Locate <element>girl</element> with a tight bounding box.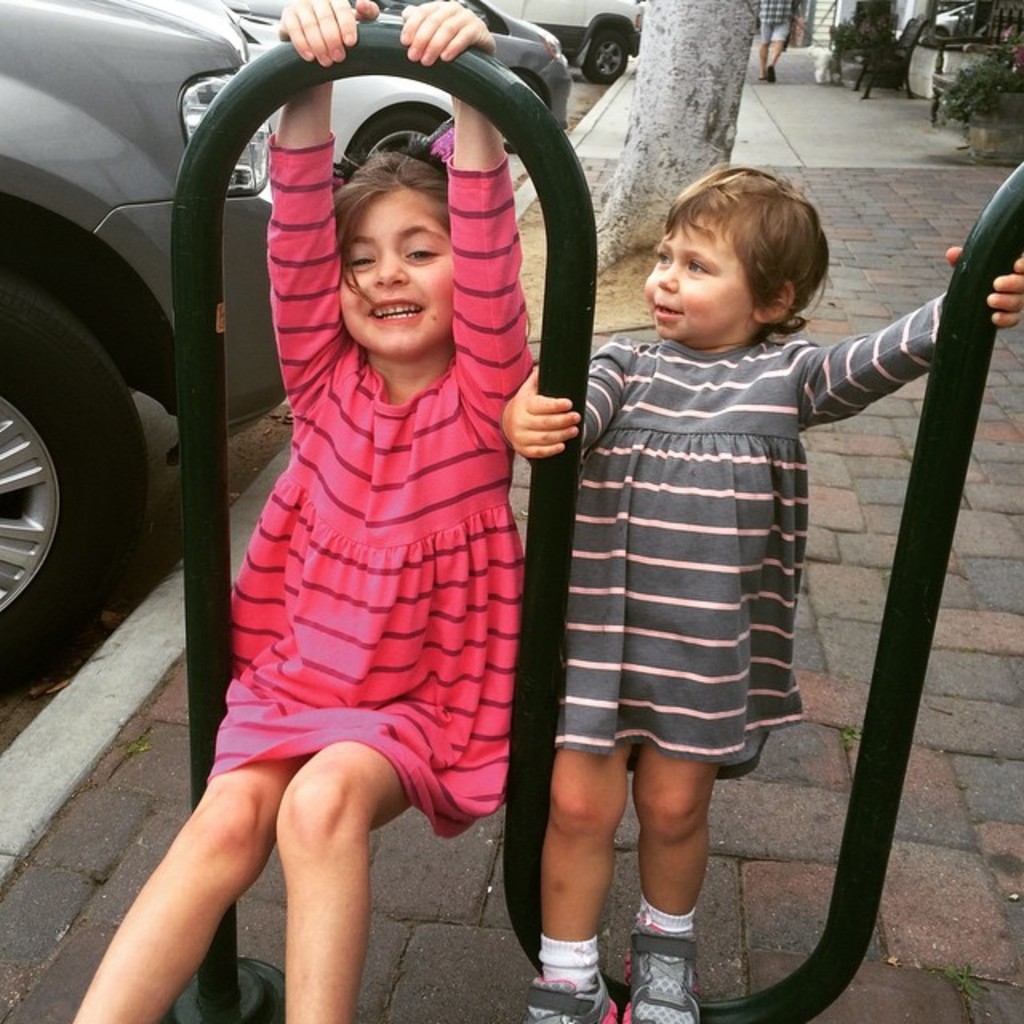
[left=501, top=165, right=1022, bottom=1022].
